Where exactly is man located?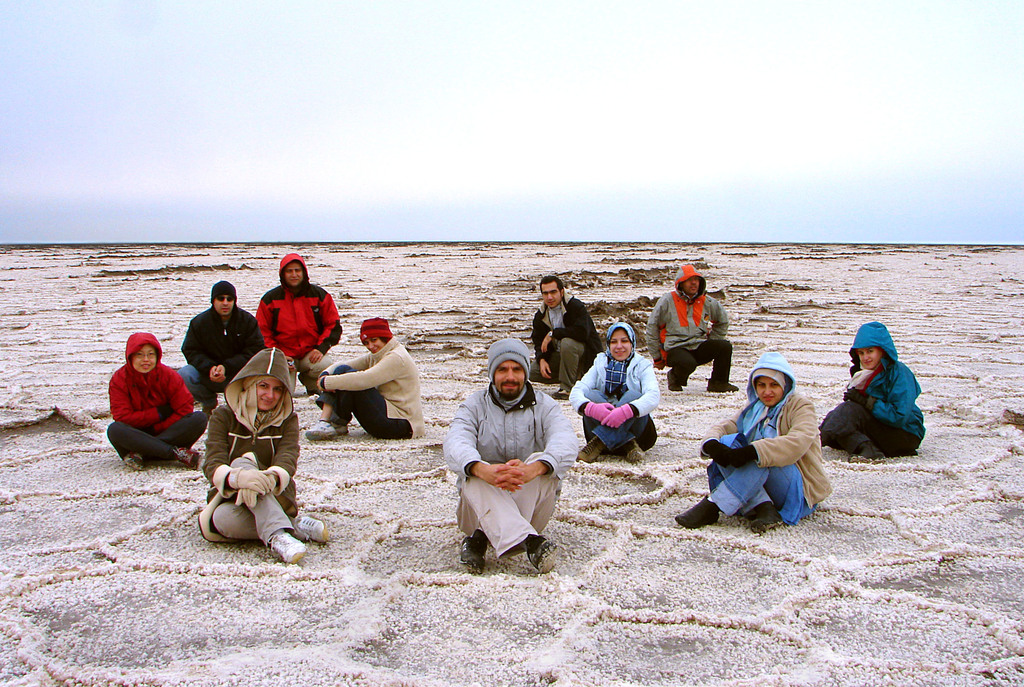
Its bounding box is 523/277/596/391.
